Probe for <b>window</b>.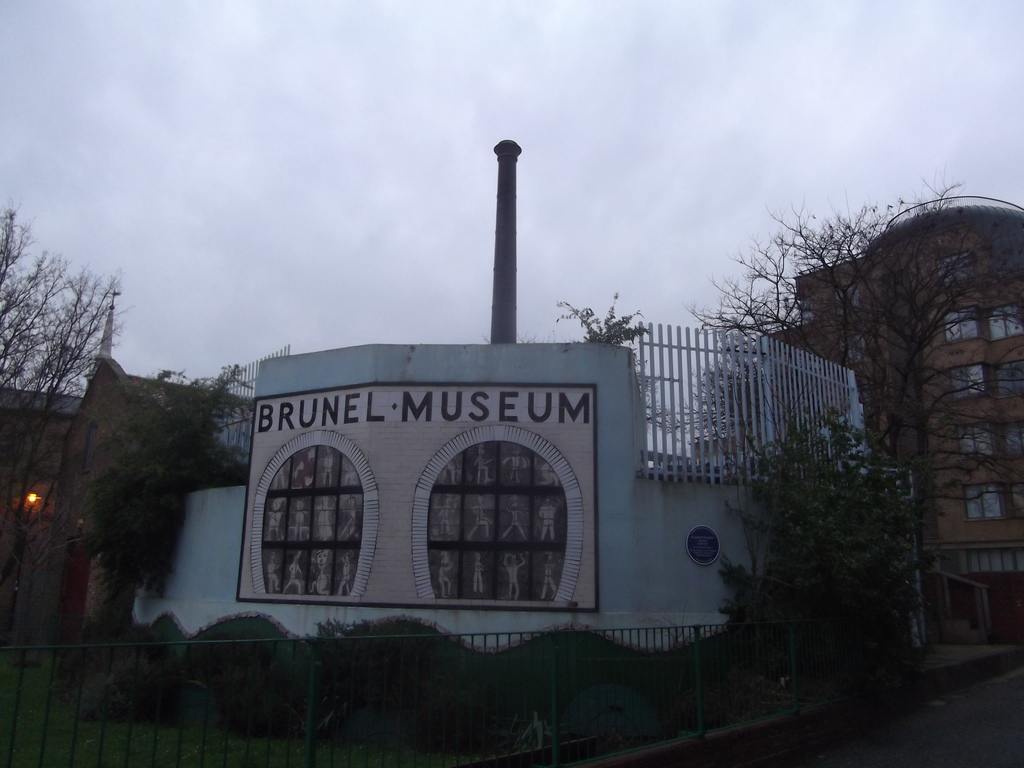
Probe result: x1=943 y1=308 x2=979 y2=344.
